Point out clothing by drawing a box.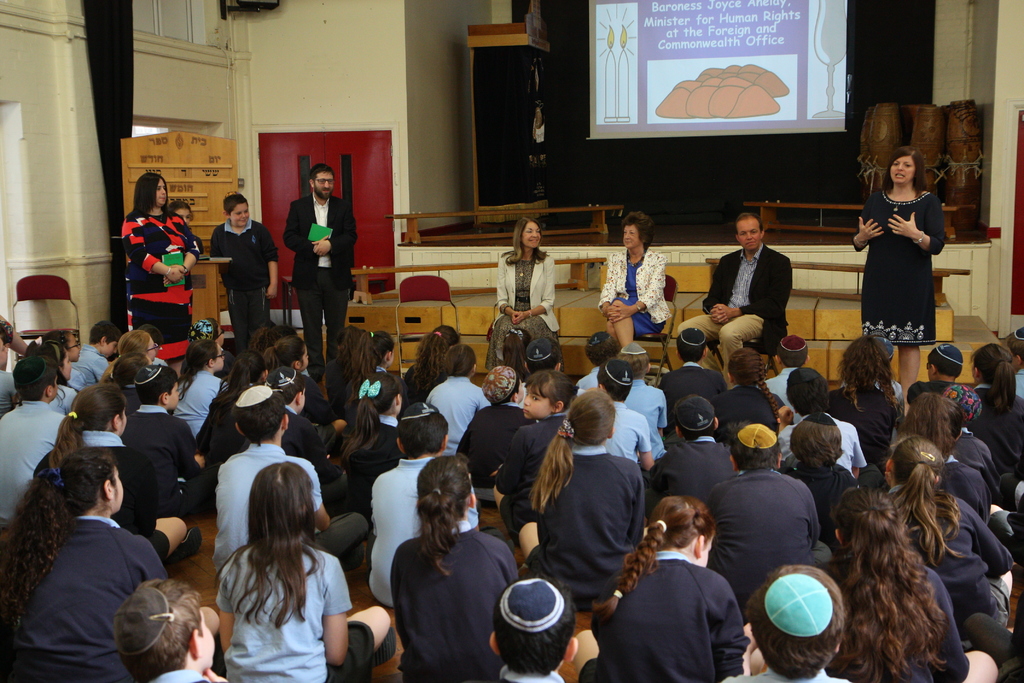
bbox=[676, 243, 797, 383].
